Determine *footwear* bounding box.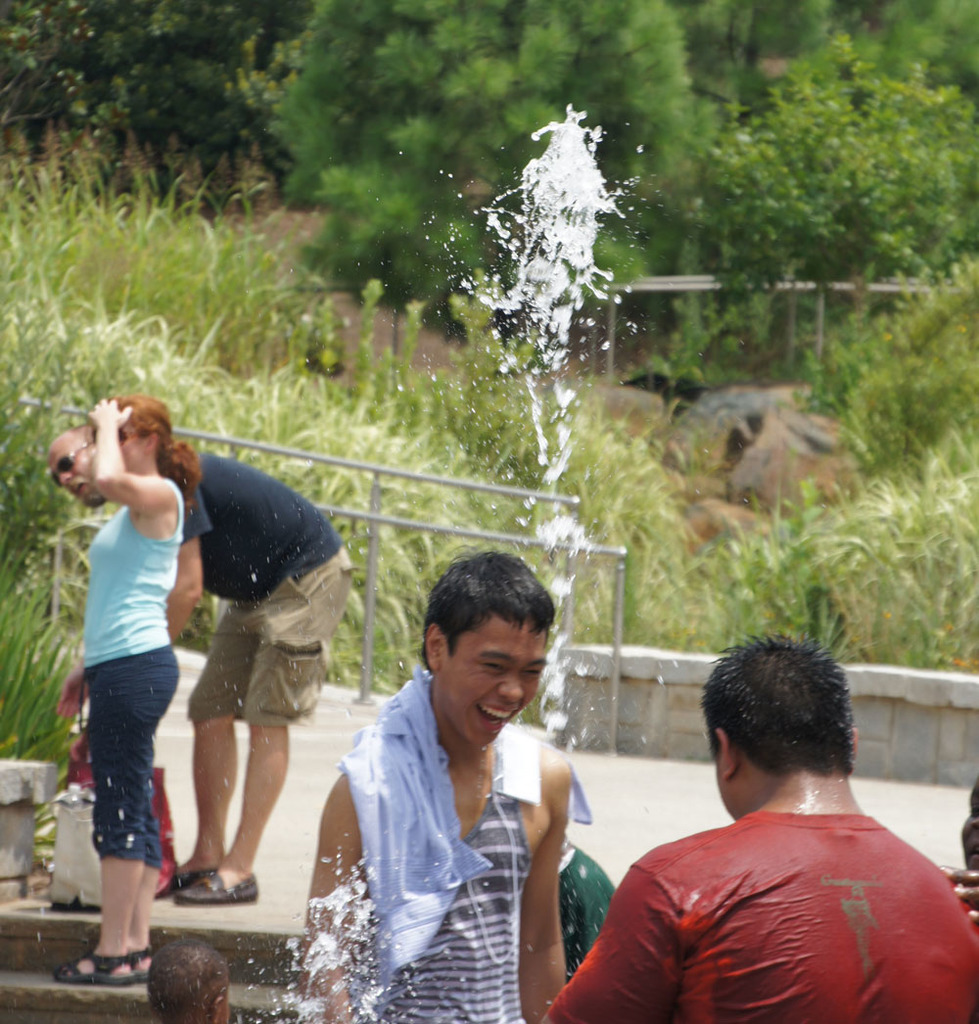
Determined: 50 956 133 986.
